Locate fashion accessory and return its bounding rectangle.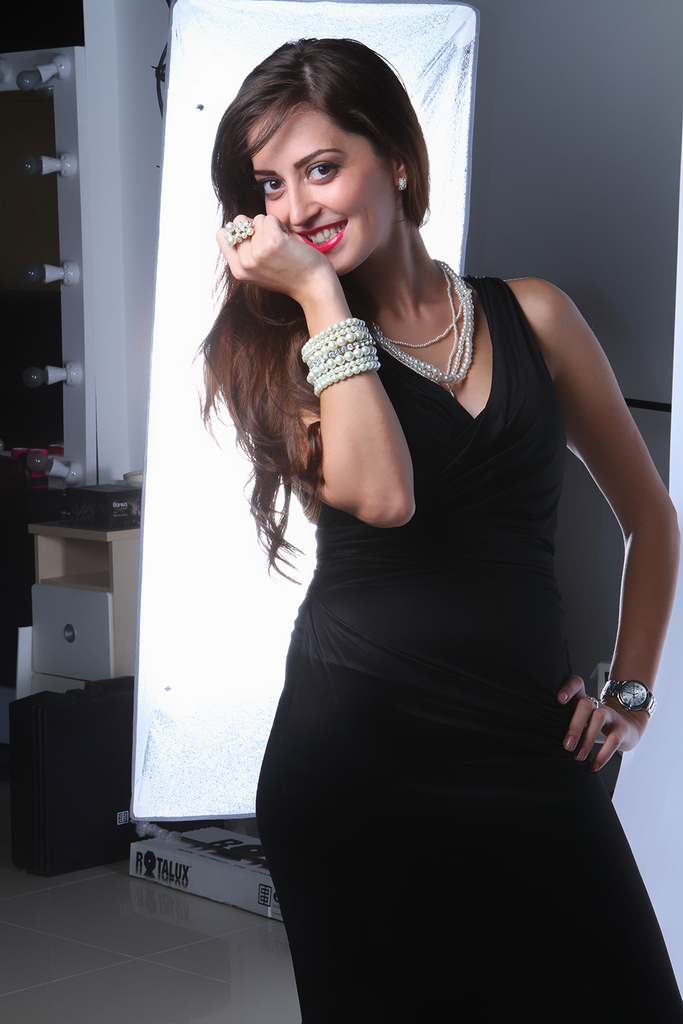
detection(597, 679, 660, 724).
